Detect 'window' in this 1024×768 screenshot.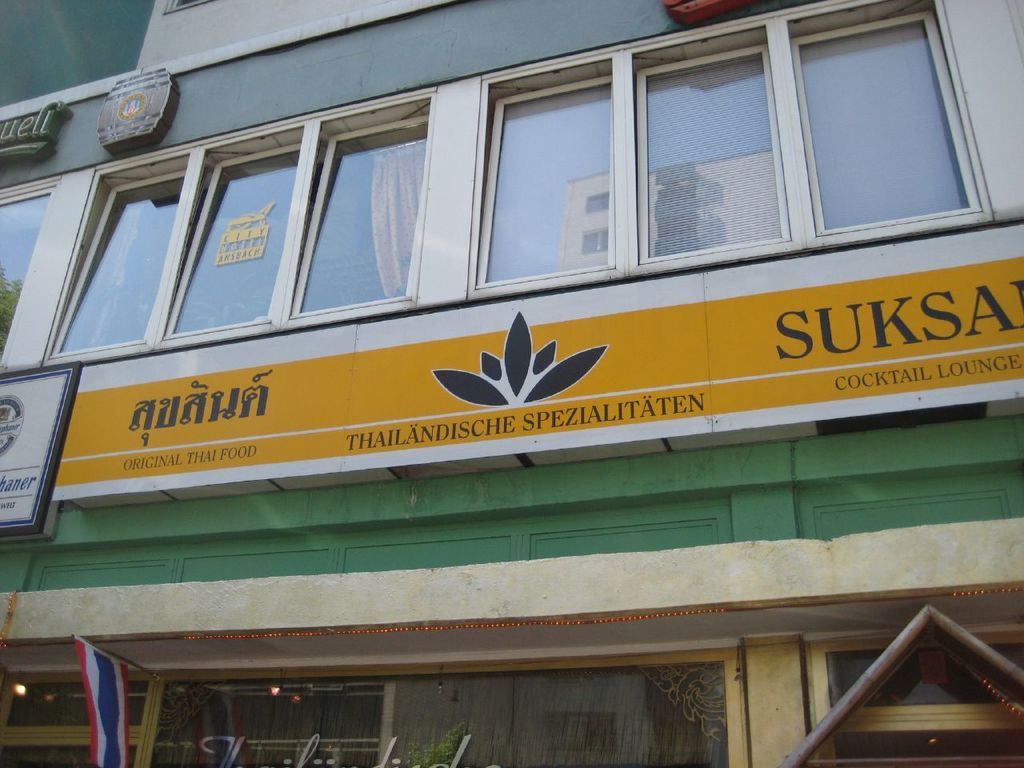
Detection: 463, 0, 999, 306.
